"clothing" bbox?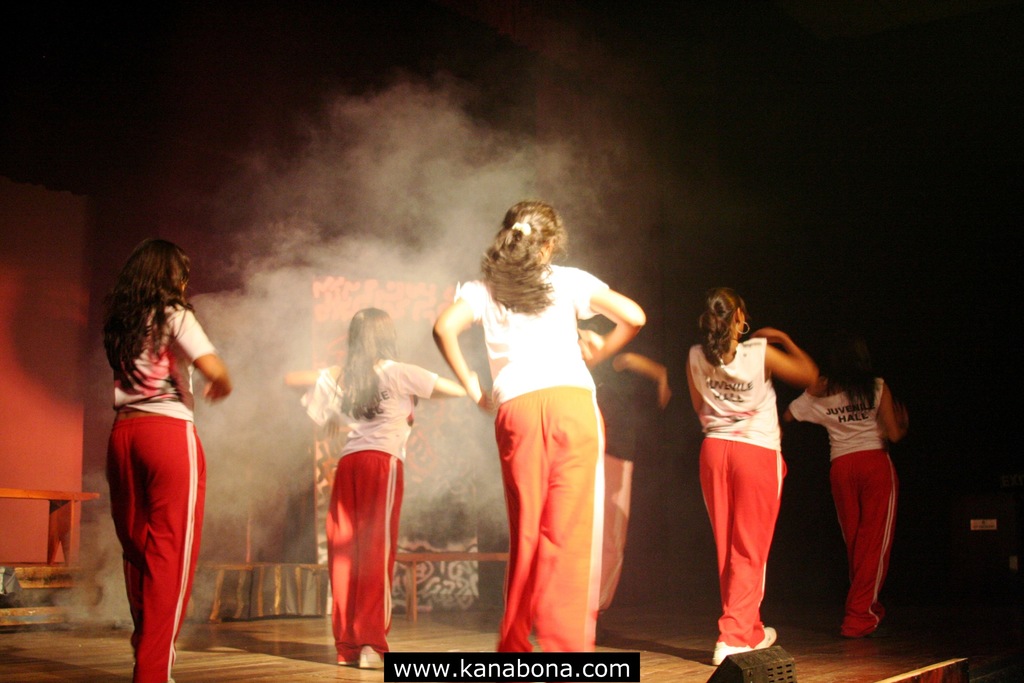
{"left": 689, "top": 335, "right": 790, "bottom": 649}
